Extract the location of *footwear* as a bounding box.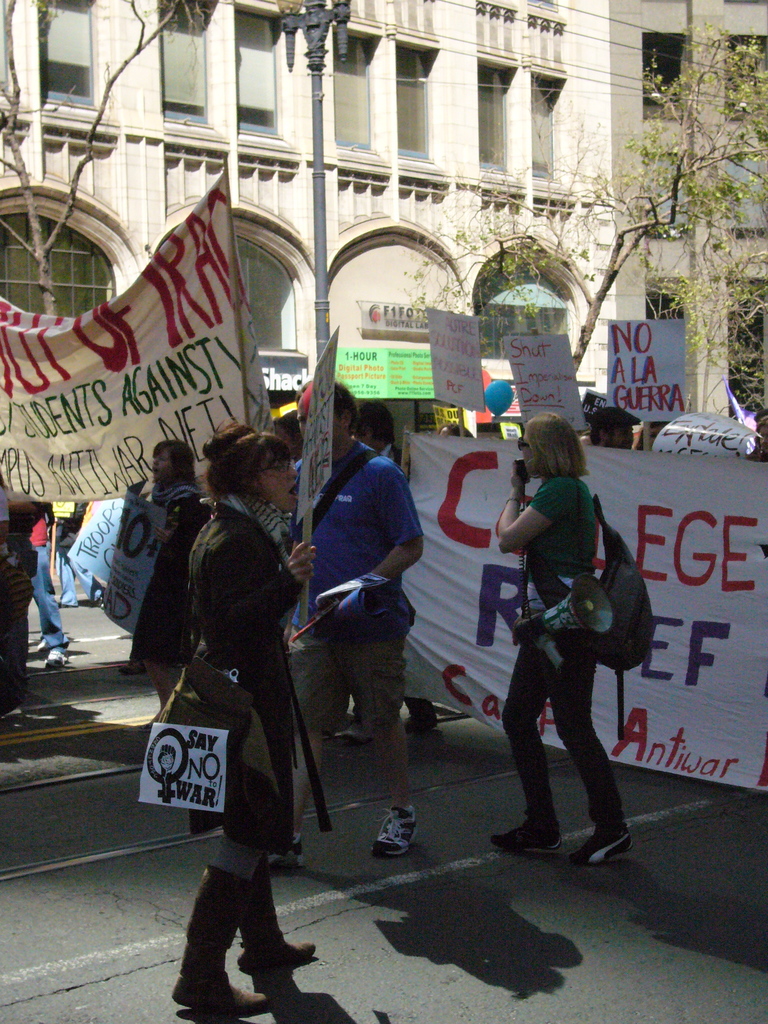
[left=243, top=916, right=318, bottom=972].
